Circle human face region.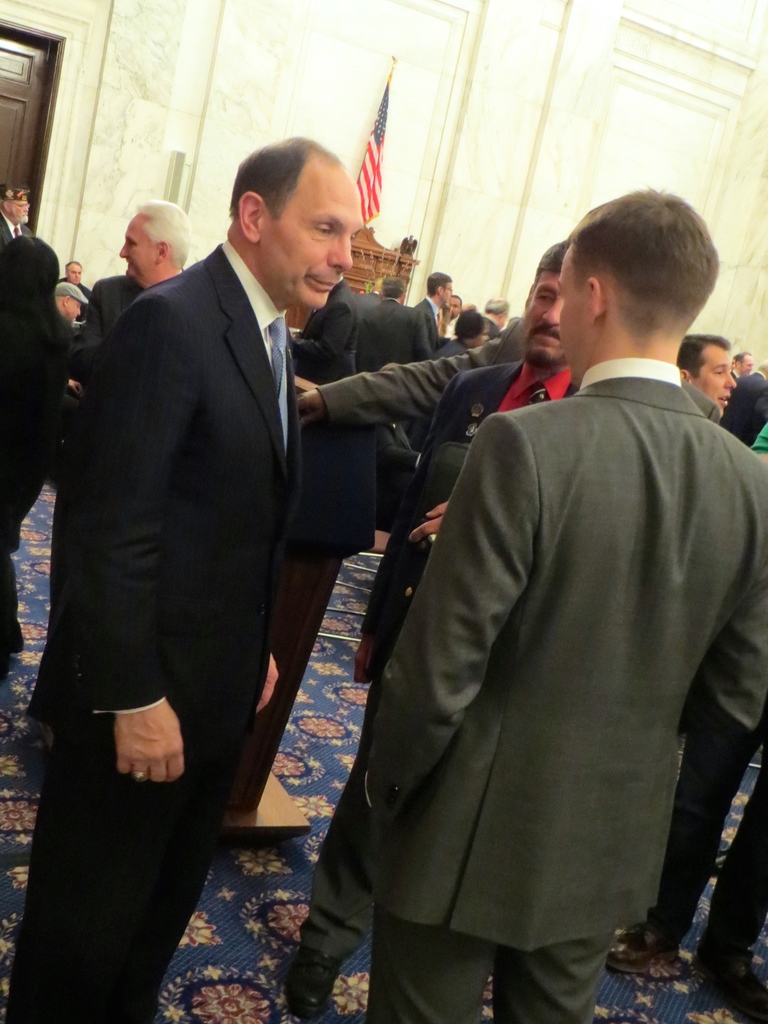
Region: (563, 254, 586, 378).
